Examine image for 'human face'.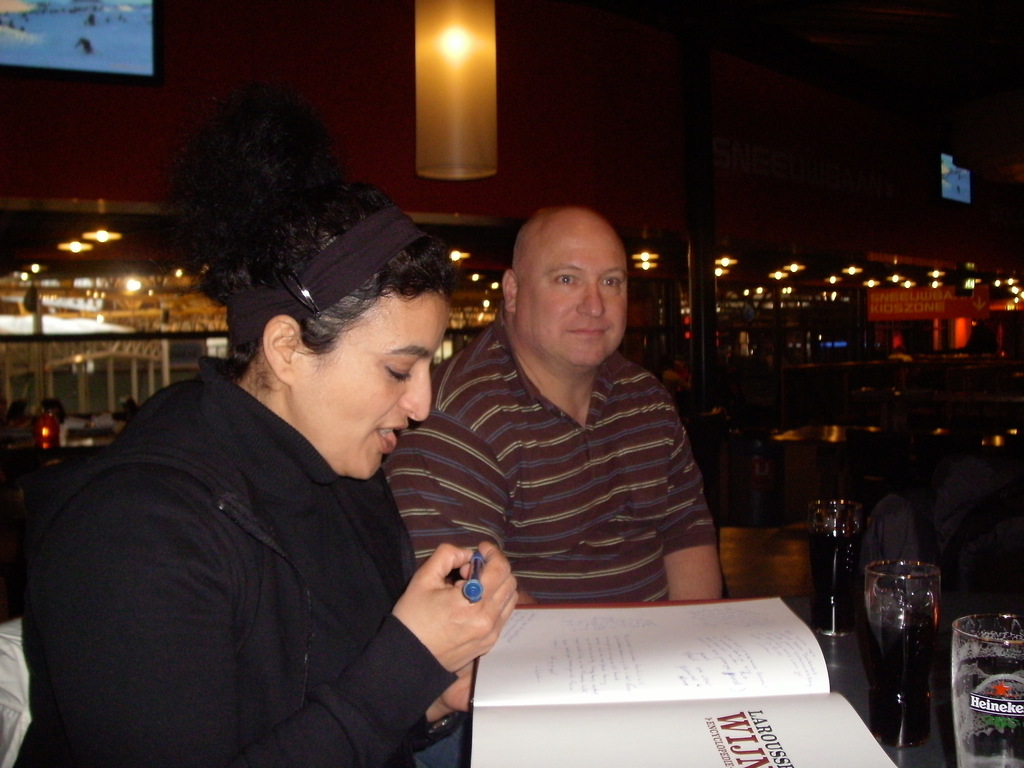
Examination result: crop(289, 291, 451, 479).
